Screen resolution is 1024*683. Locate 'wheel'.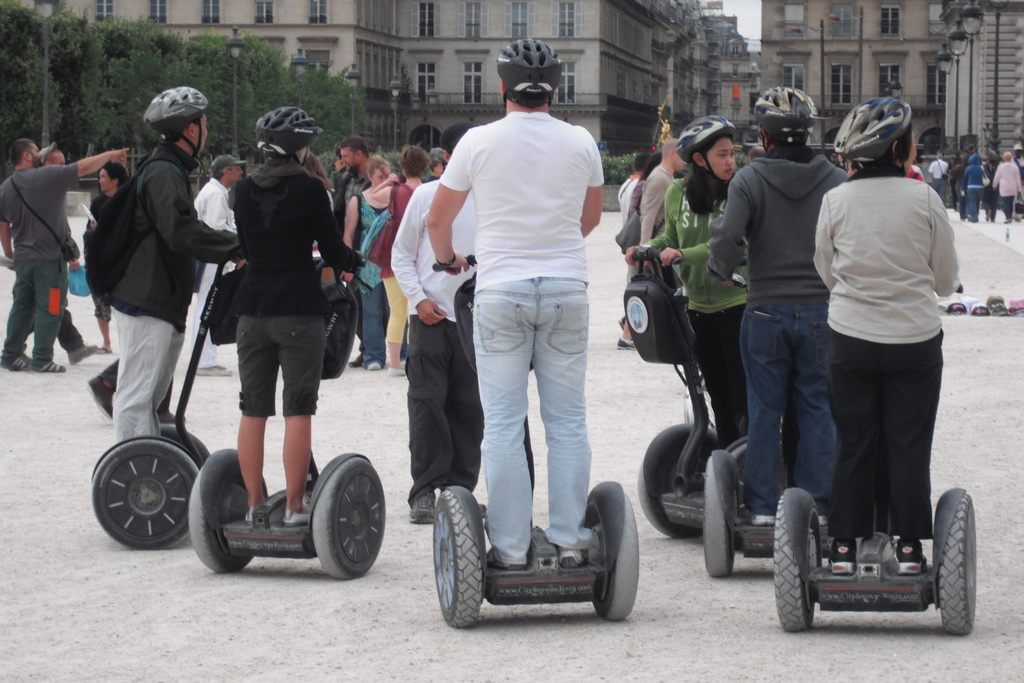
154, 427, 207, 478.
